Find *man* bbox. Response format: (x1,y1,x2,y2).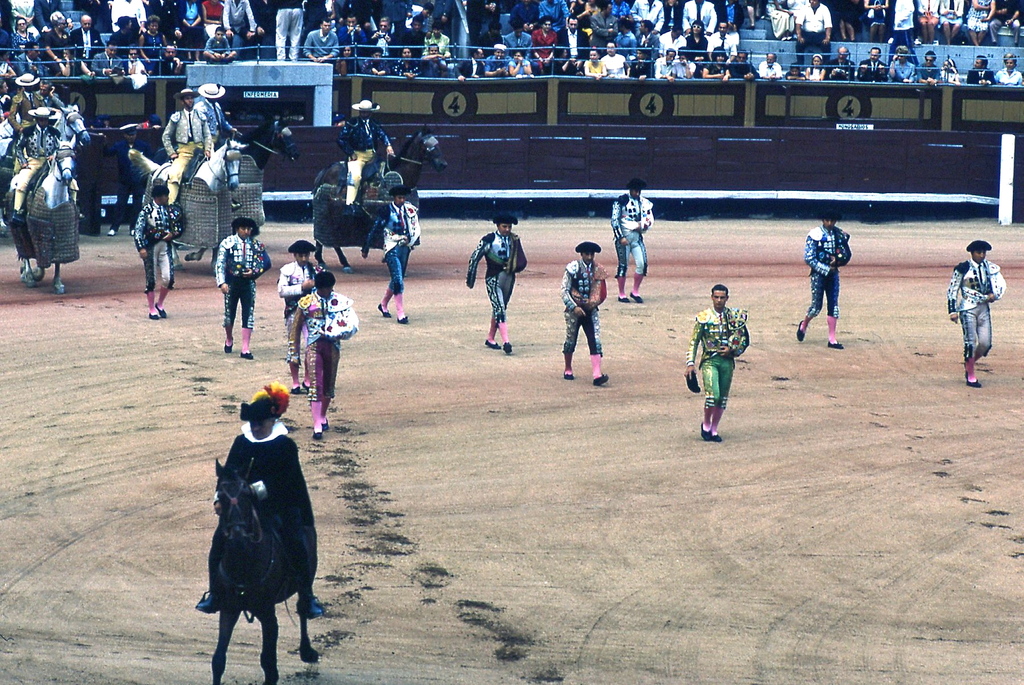
(610,176,652,301).
